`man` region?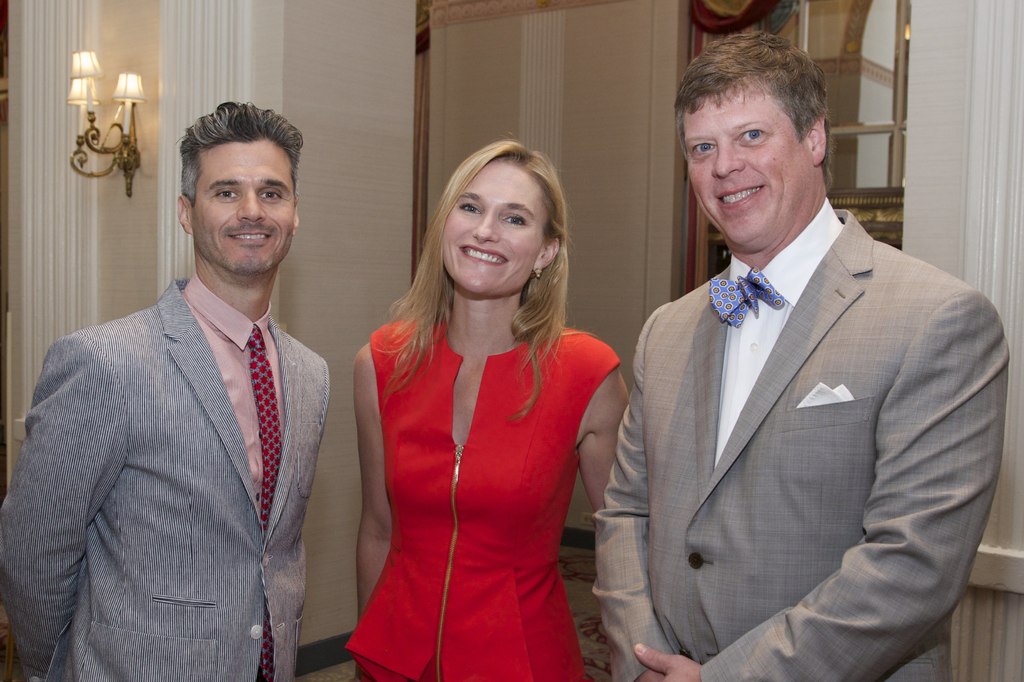
box=[14, 97, 356, 663]
